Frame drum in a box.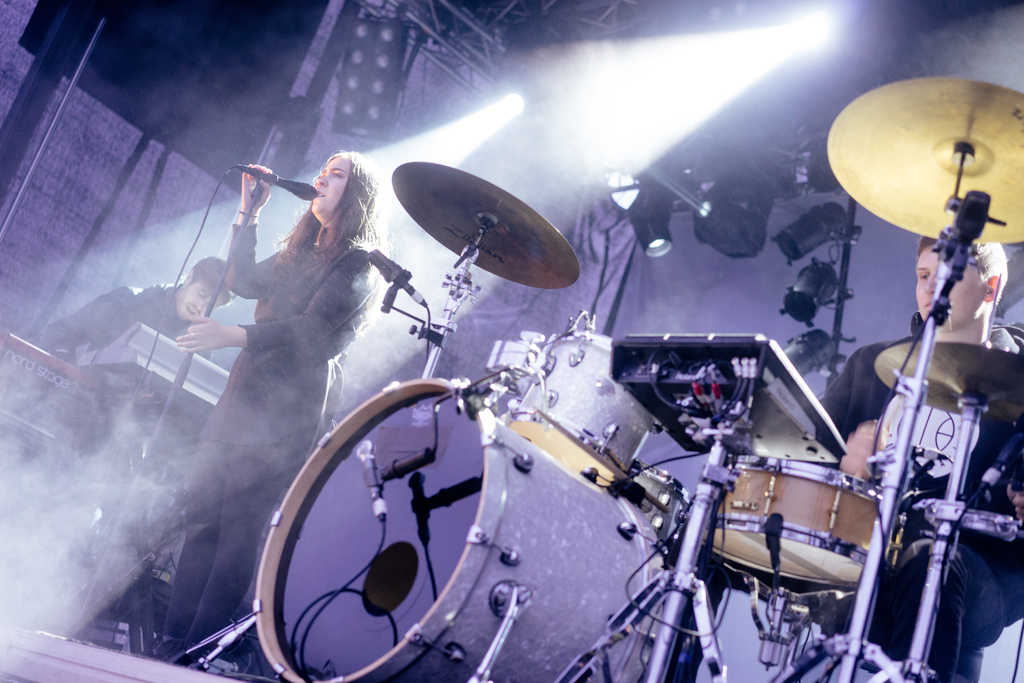
Rect(629, 459, 689, 547).
